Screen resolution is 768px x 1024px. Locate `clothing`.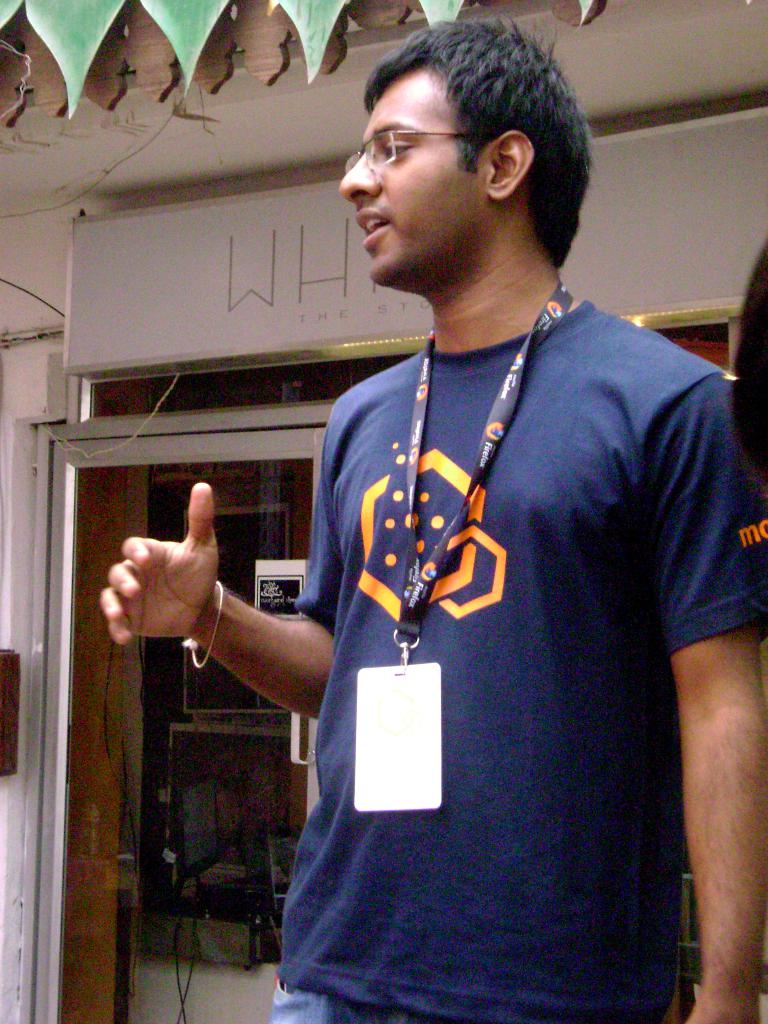
l=257, t=275, r=723, b=1007.
